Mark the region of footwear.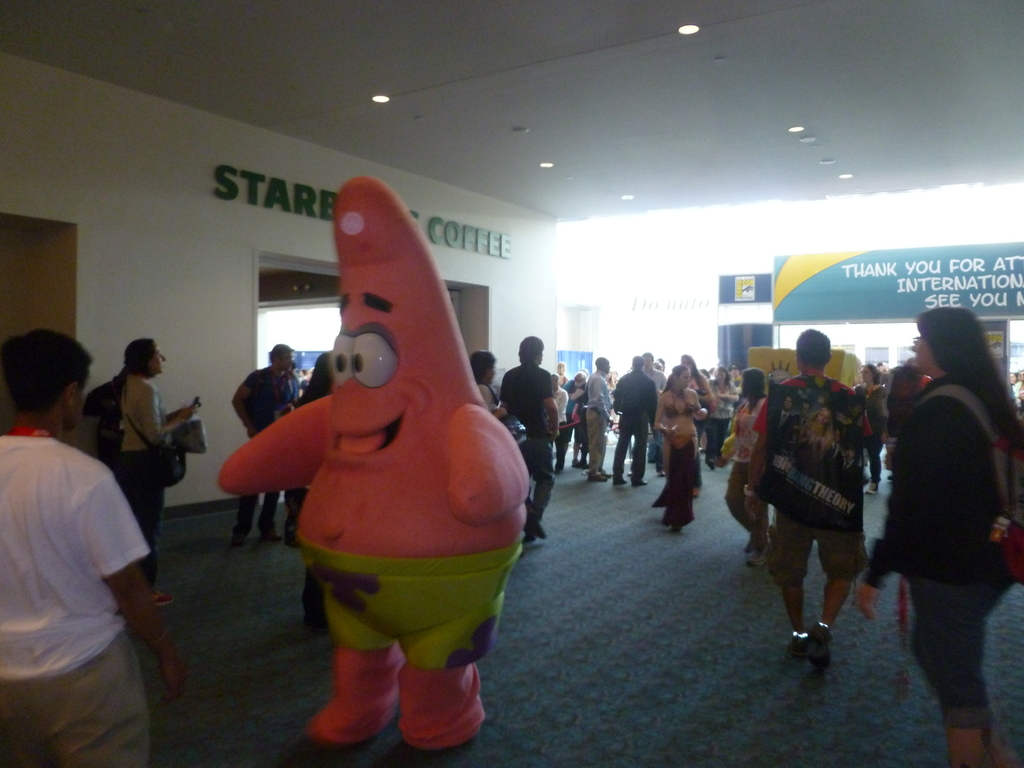
Region: [left=530, top=518, right=547, bottom=538].
